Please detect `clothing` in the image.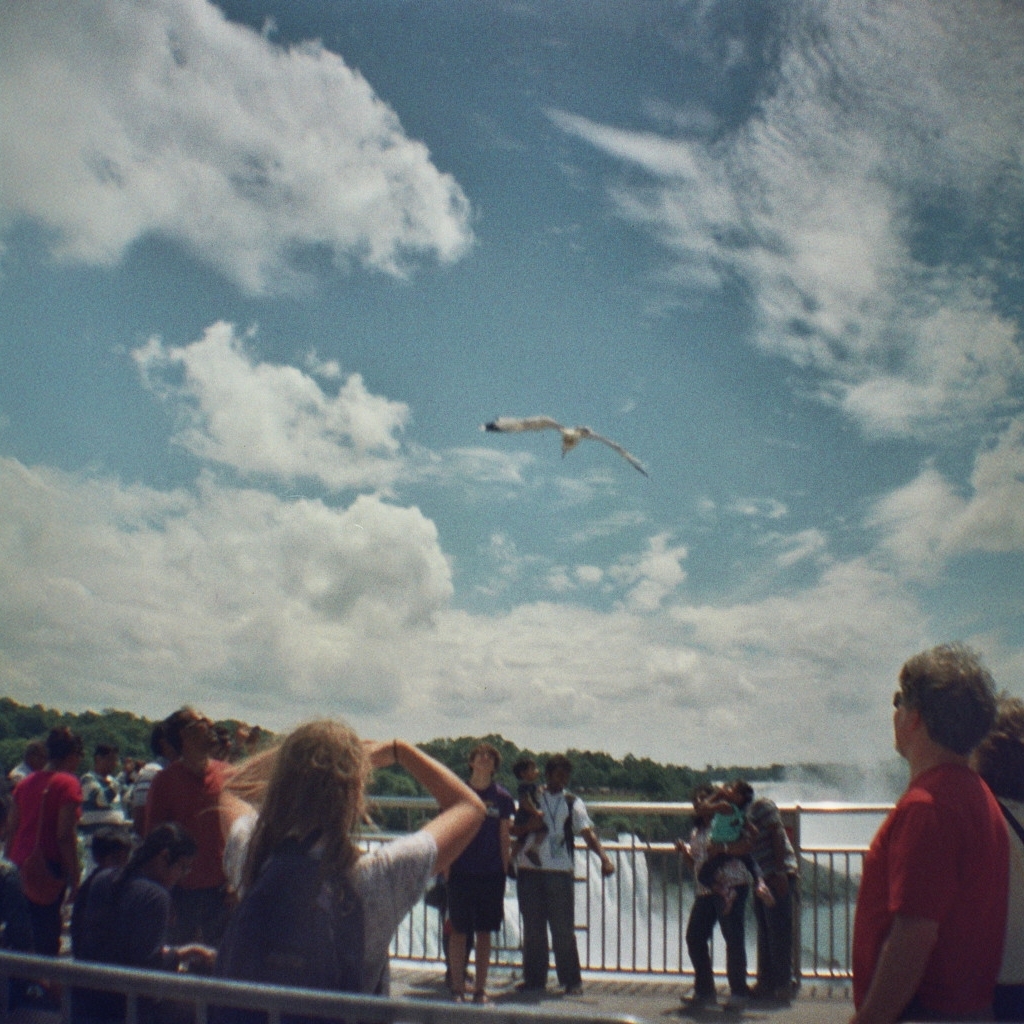
x1=136, y1=749, x2=235, y2=972.
